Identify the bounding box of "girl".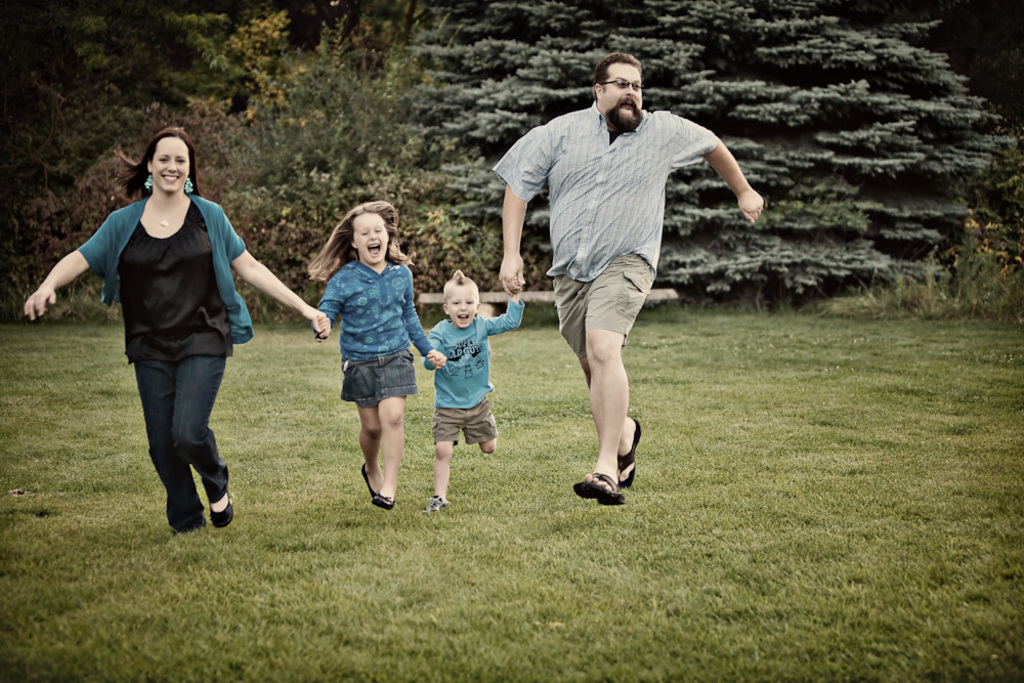
[22,129,327,524].
